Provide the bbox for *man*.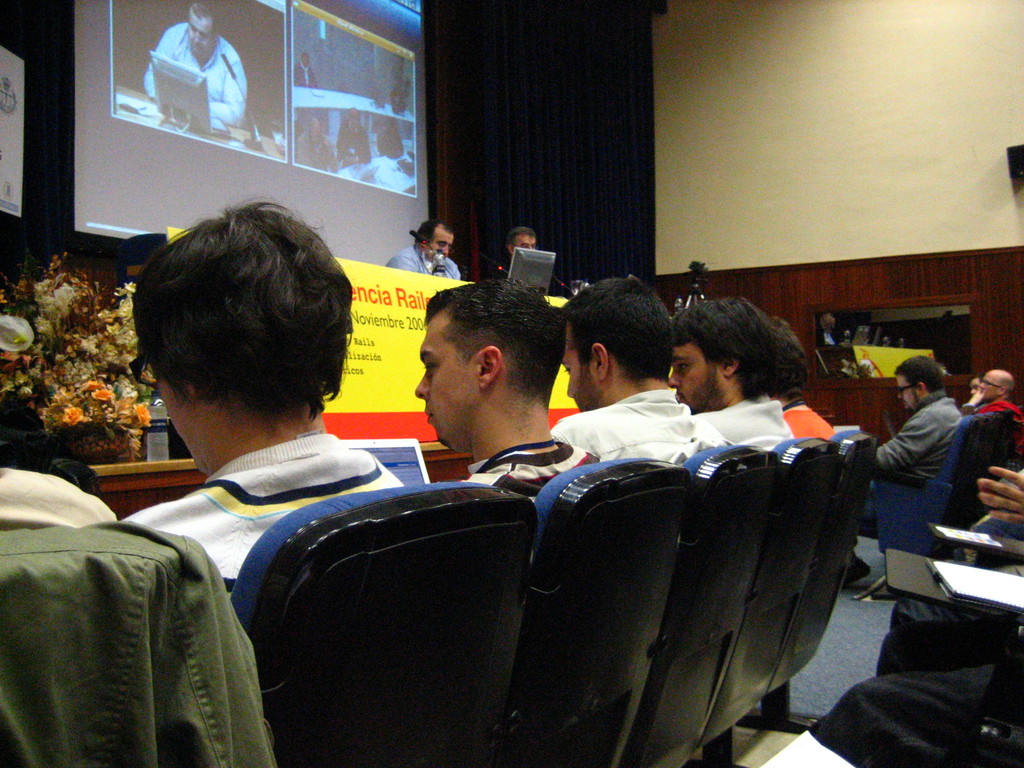
[668,288,805,479].
